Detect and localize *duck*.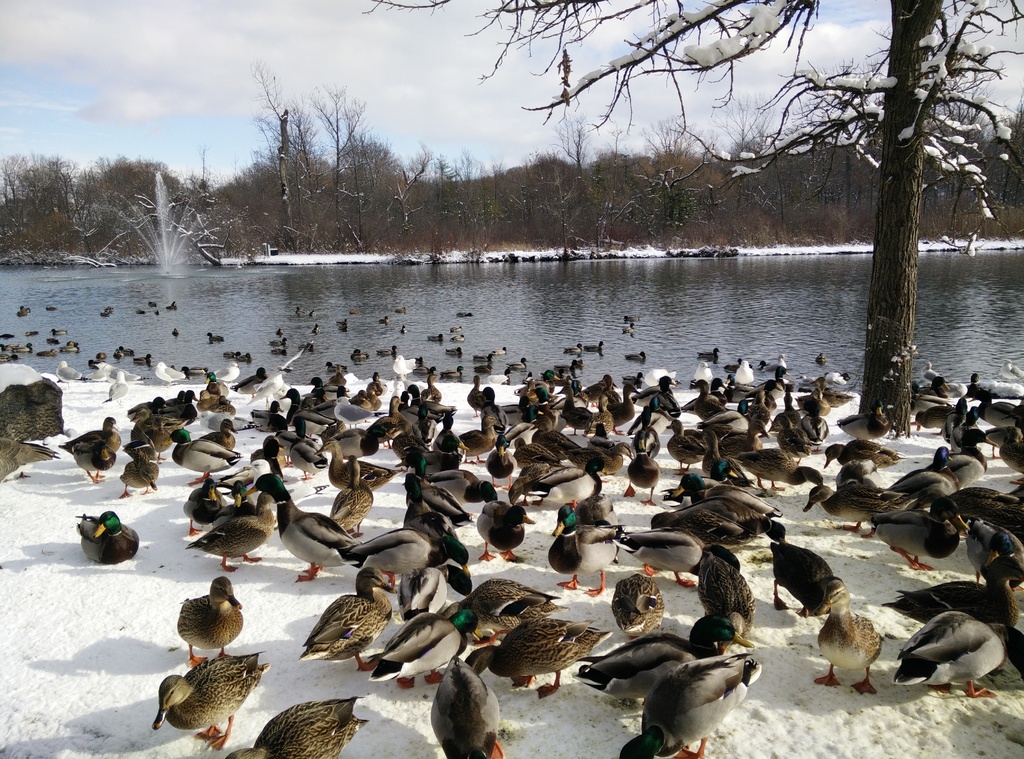
Localized at x1=614 y1=527 x2=703 y2=576.
